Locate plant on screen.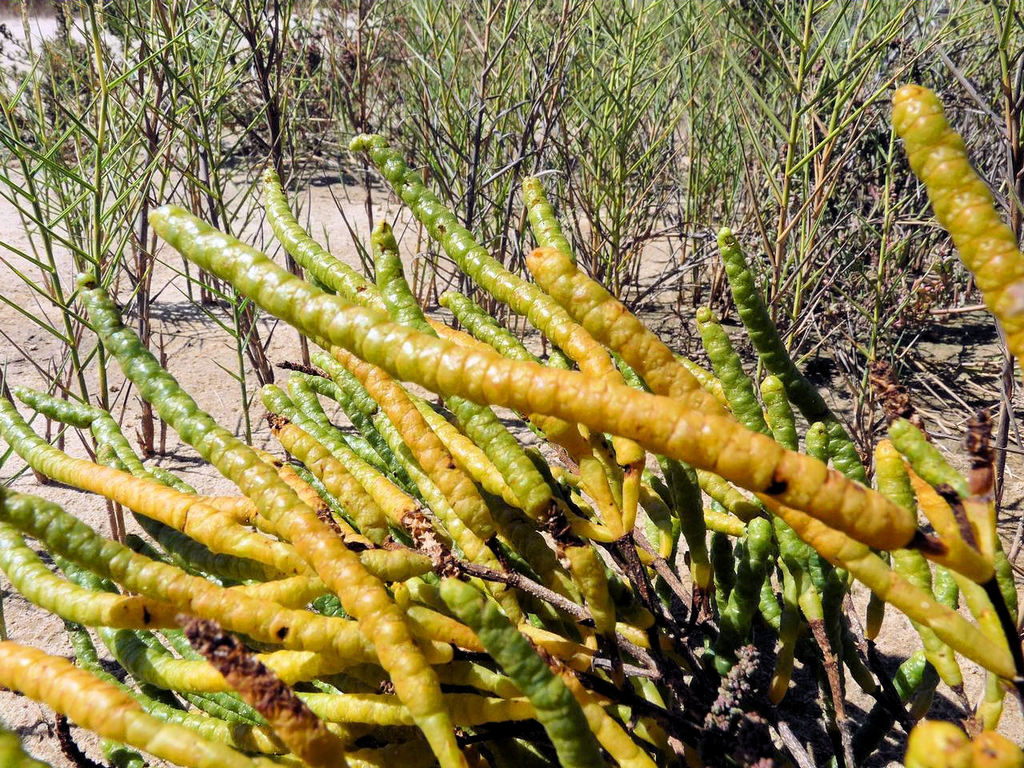
On screen at l=407, t=0, r=493, b=375.
